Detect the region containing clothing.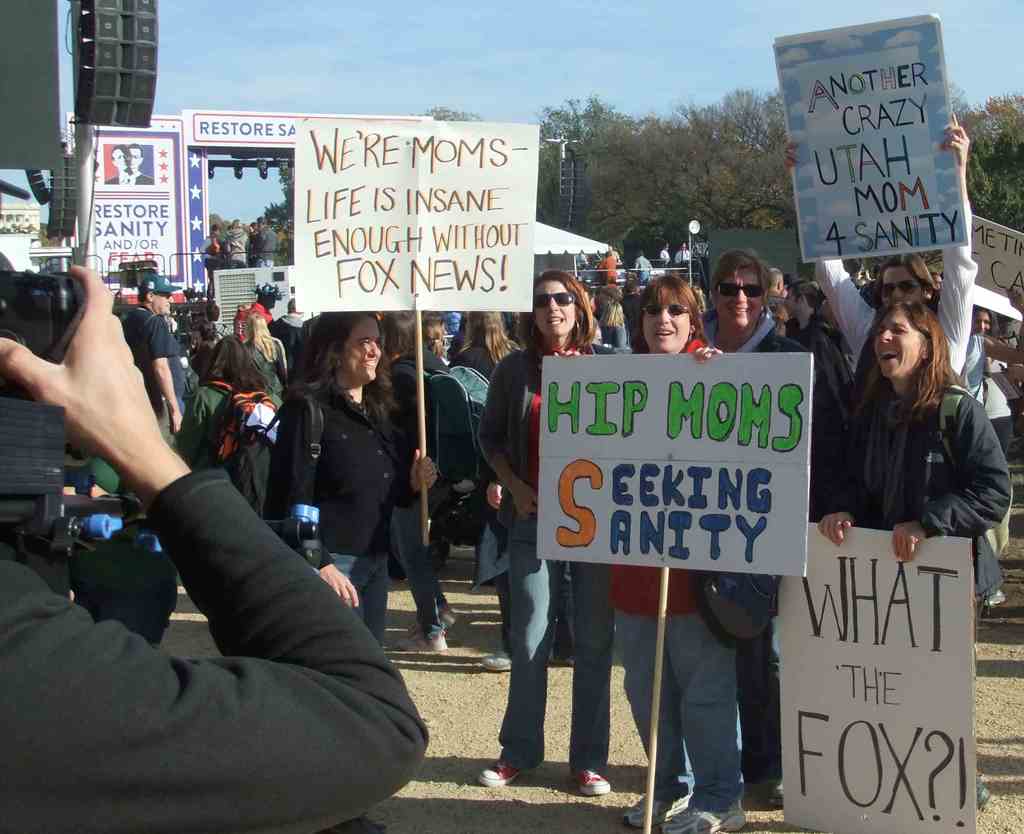
box(426, 363, 490, 509).
